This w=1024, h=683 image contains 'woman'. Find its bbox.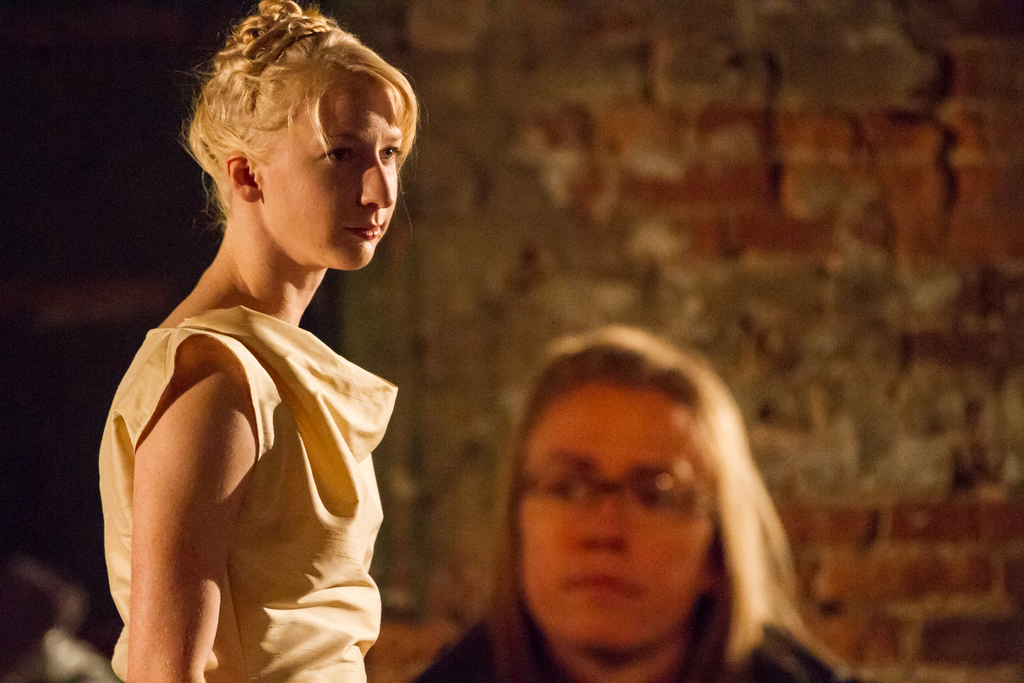
BBox(82, 3, 430, 676).
